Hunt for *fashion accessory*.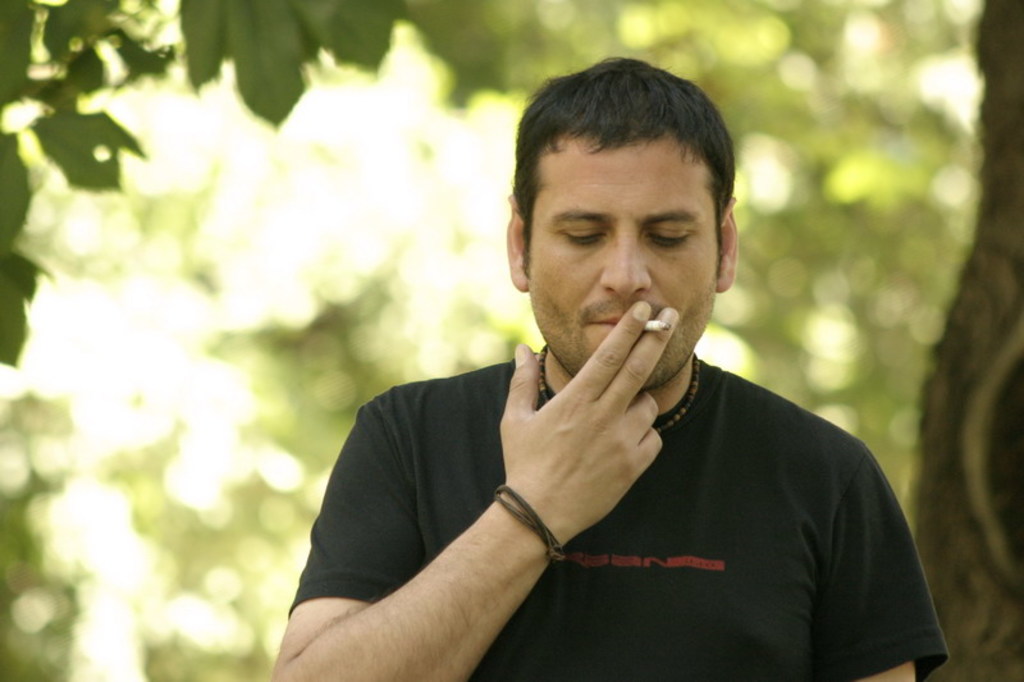
Hunted down at [490,479,566,568].
